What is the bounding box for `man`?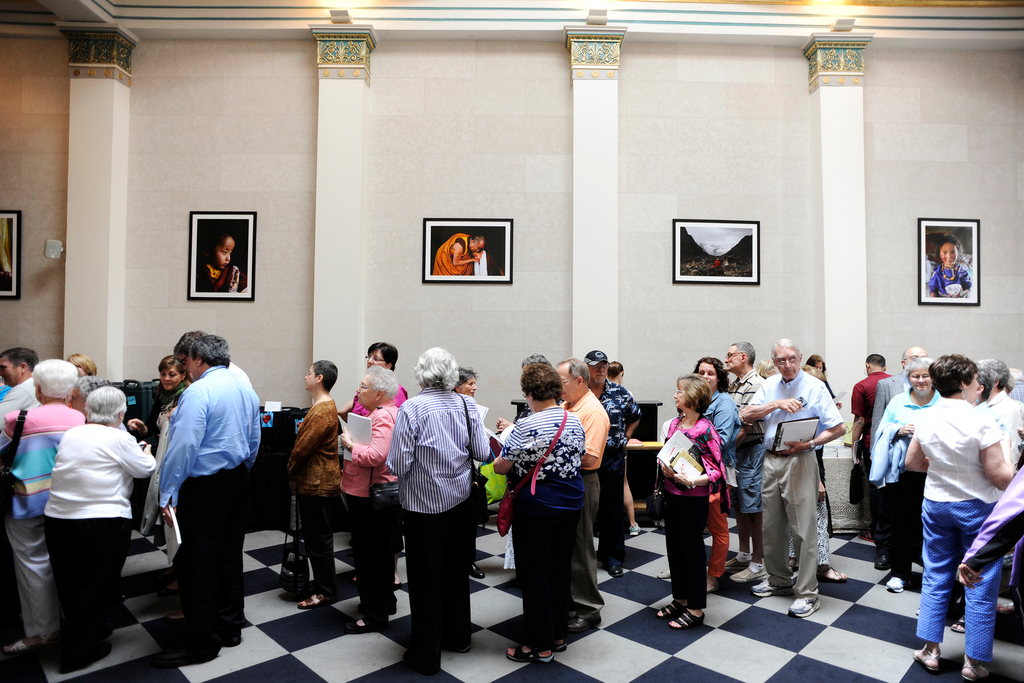
(433, 230, 485, 278).
